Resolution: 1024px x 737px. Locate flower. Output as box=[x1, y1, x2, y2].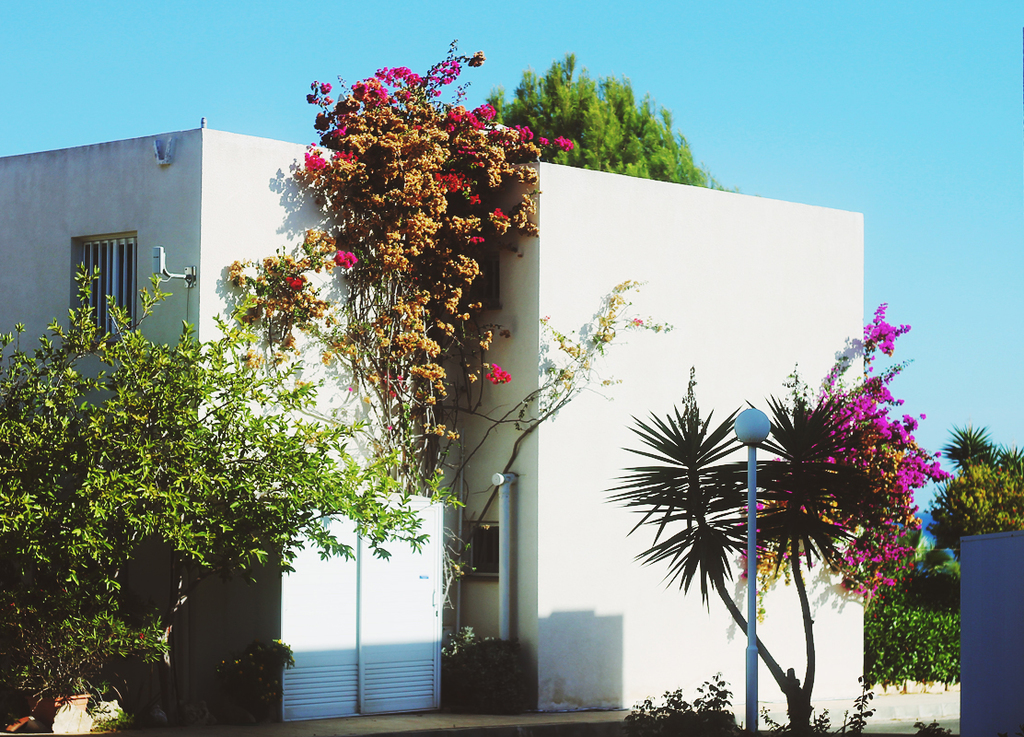
box=[300, 148, 328, 172].
